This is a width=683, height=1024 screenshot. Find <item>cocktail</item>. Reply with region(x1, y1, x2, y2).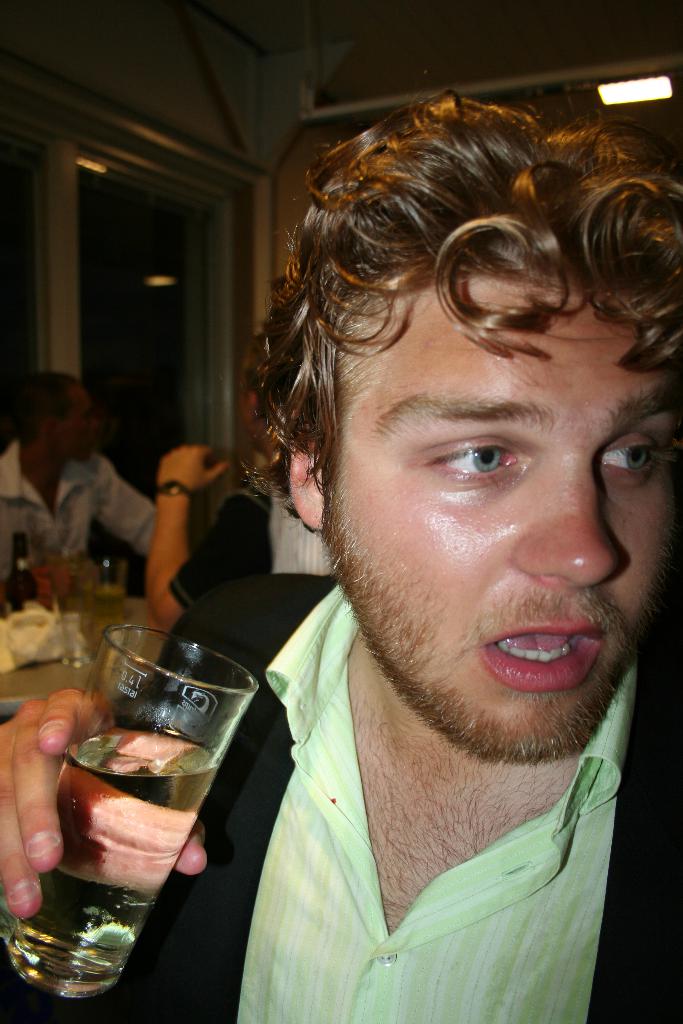
region(0, 619, 258, 1002).
